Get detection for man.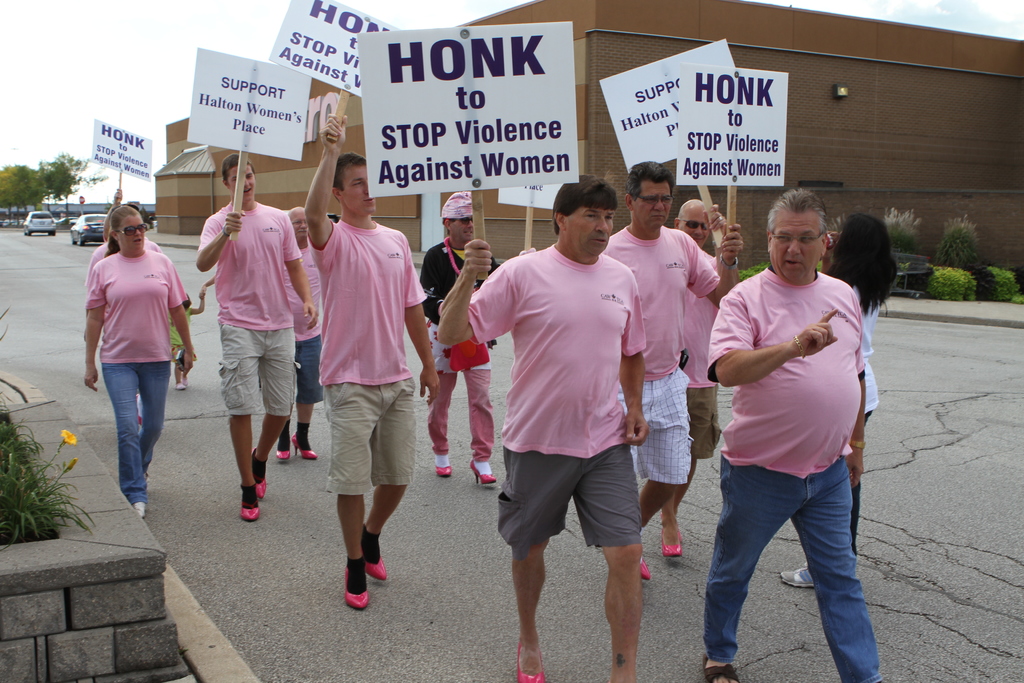
Detection: Rect(298, 115, 438, 608).
